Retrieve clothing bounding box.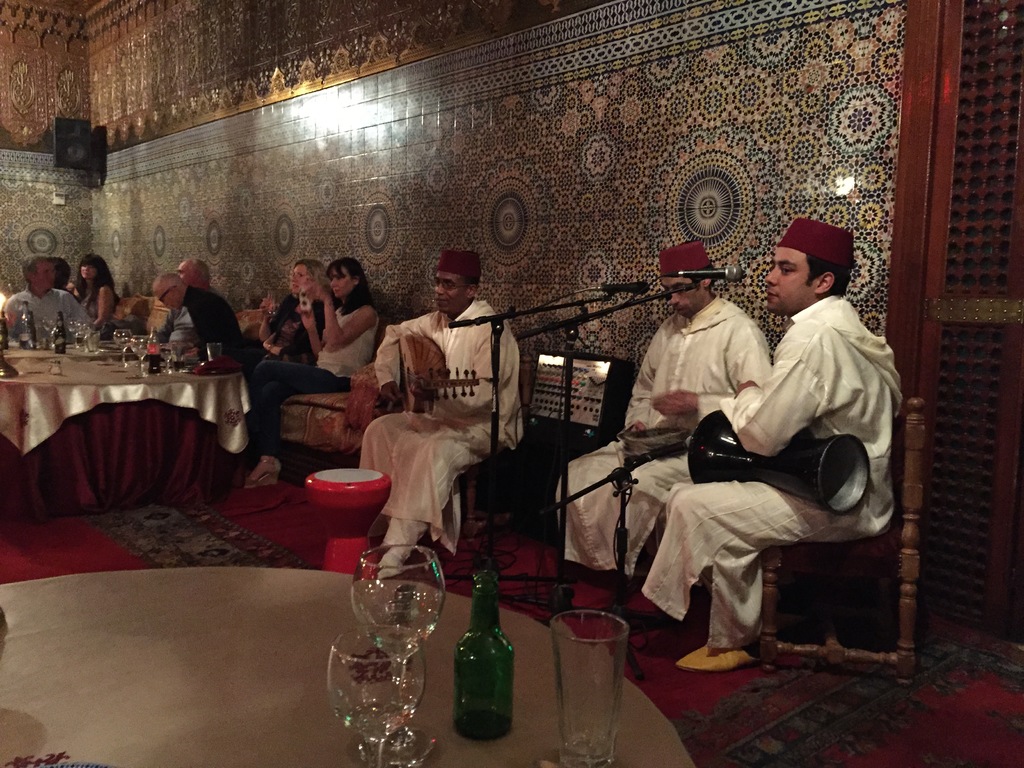
Bounding box: rect(239, 298, 377, 454).
